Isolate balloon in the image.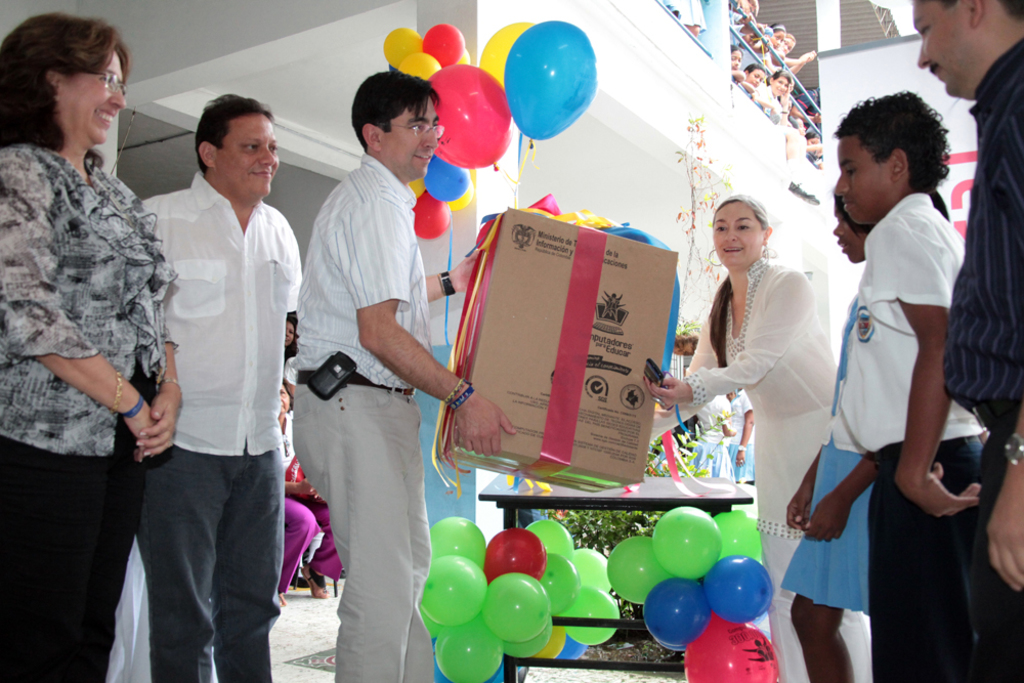
Isolated region: bbox=[541, 555, 582, 615].
